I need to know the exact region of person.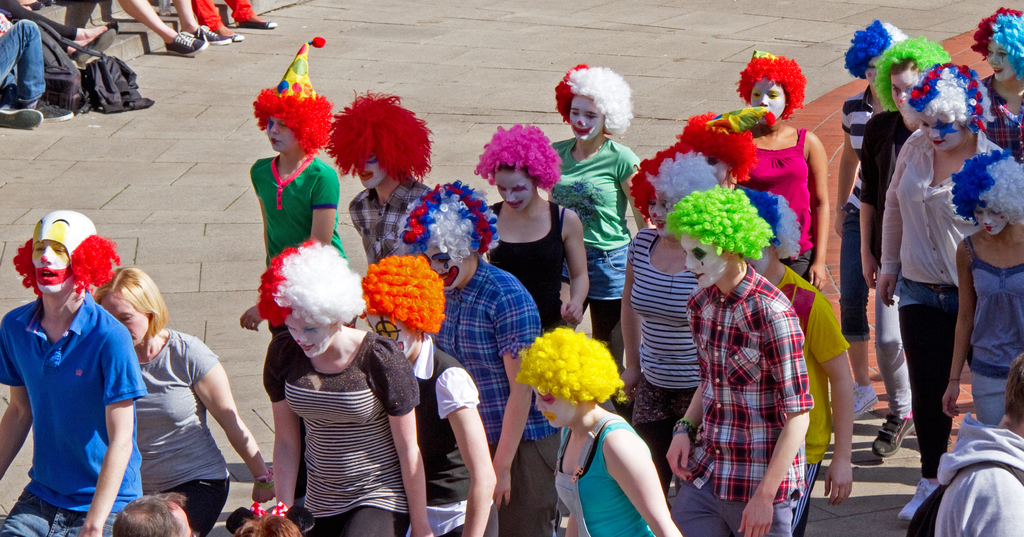
Region: (x1=862, y1=45, x2=948, y2=460).
